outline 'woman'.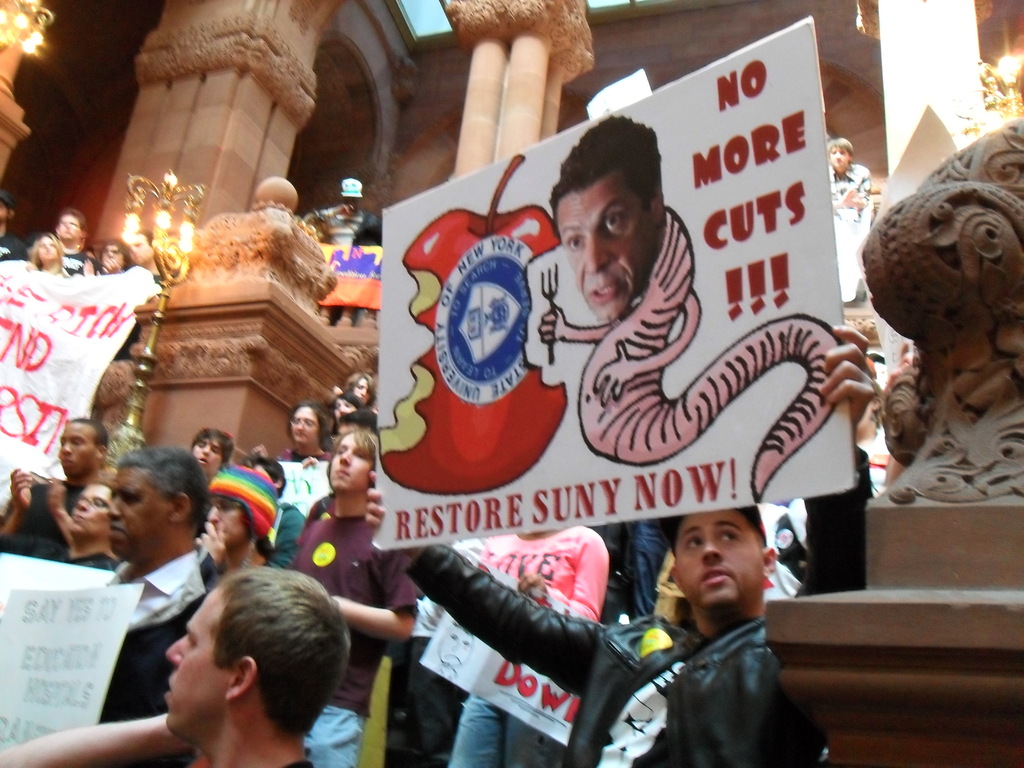
Outline: Rect(275, 392, 339, 459).
